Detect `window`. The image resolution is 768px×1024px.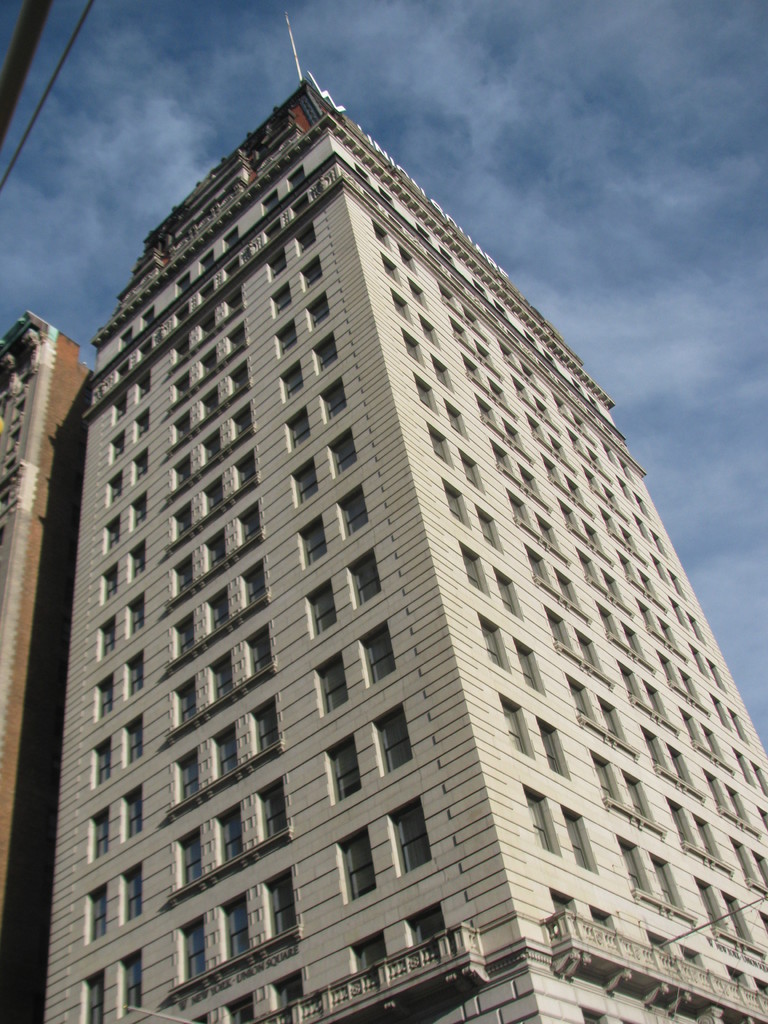
box=[525, 410, 543, 445].
